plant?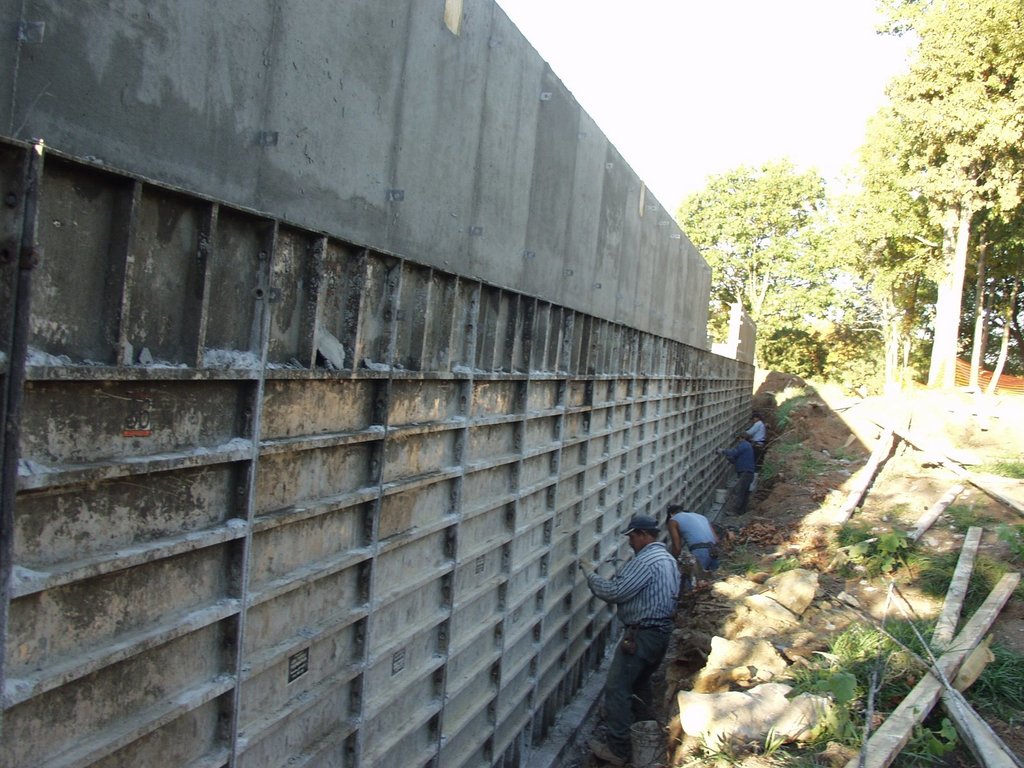
x1=758, y1=706, x2=850, y2=767
